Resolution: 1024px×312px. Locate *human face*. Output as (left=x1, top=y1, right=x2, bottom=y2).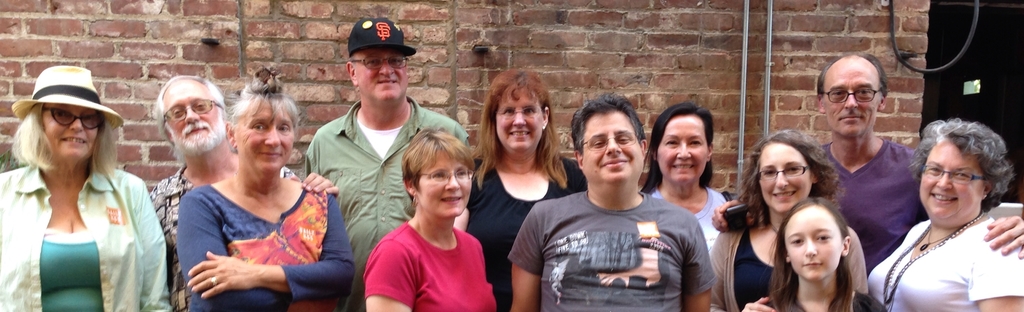
(left=821, top=58, right=880, bottom=133).
